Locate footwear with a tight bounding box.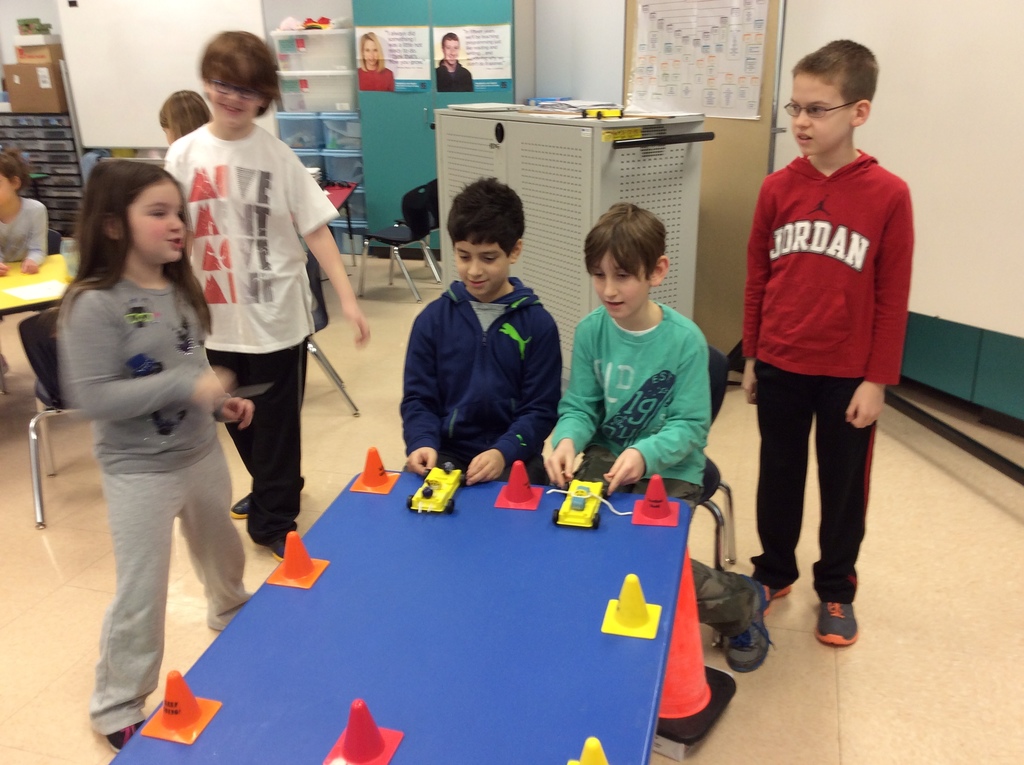
detection(819, 606, 858, 648).
